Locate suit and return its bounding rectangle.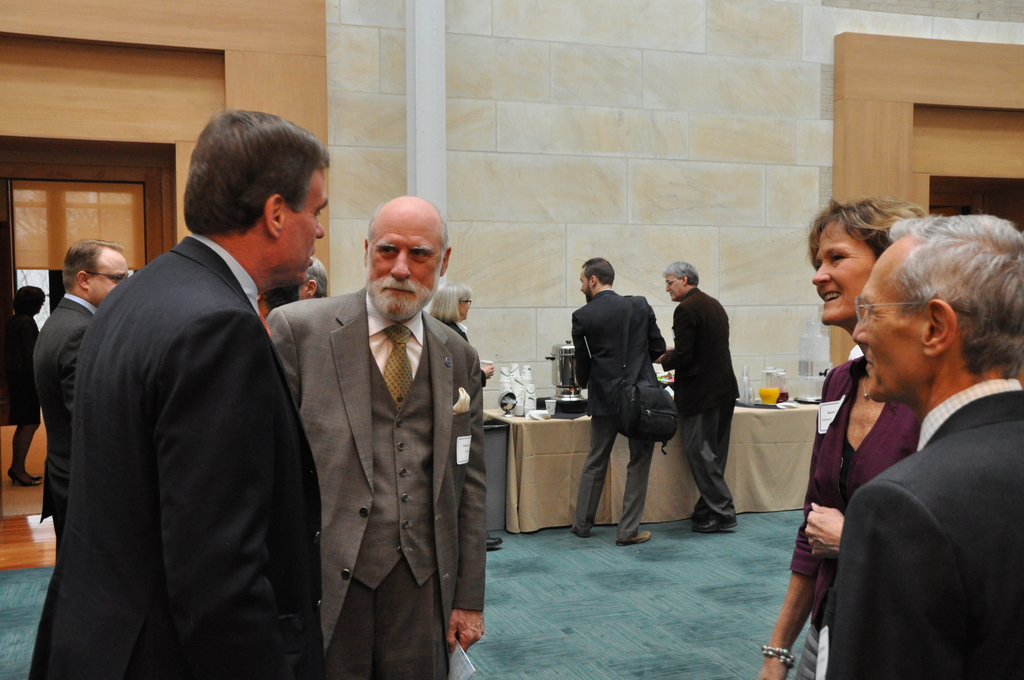
{"left": 820, "top": 371, "right": 1023, "bottom": 679}.
